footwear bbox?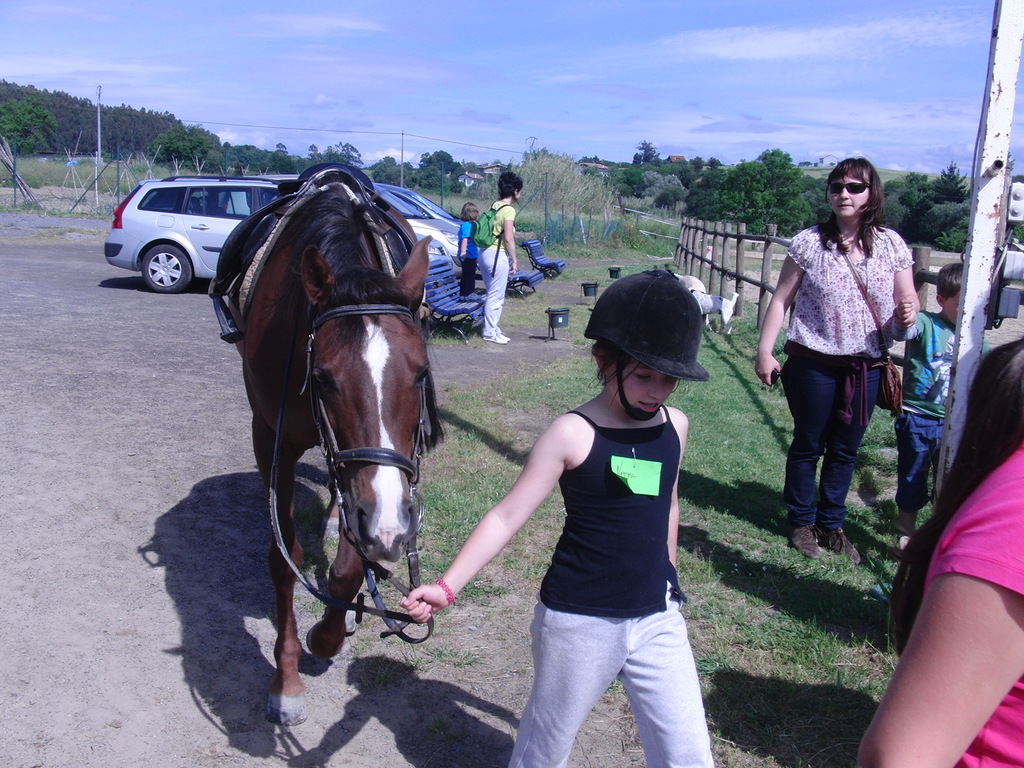
Rect(823, 528, 860, 565)
